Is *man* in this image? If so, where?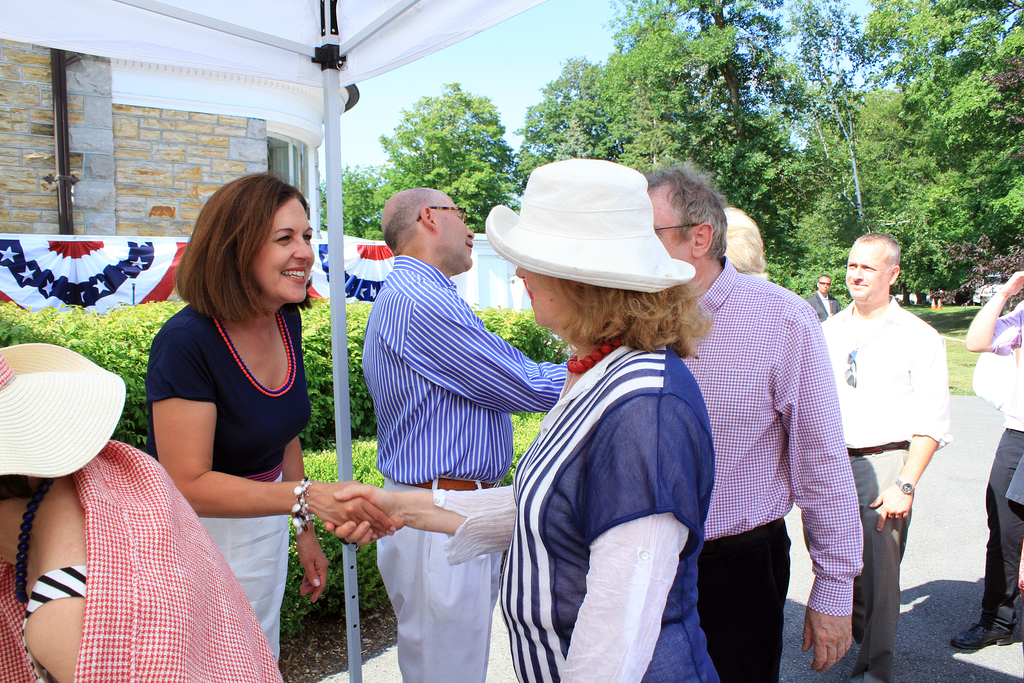
Yes, at BBox(358, 188, 566, 682).
